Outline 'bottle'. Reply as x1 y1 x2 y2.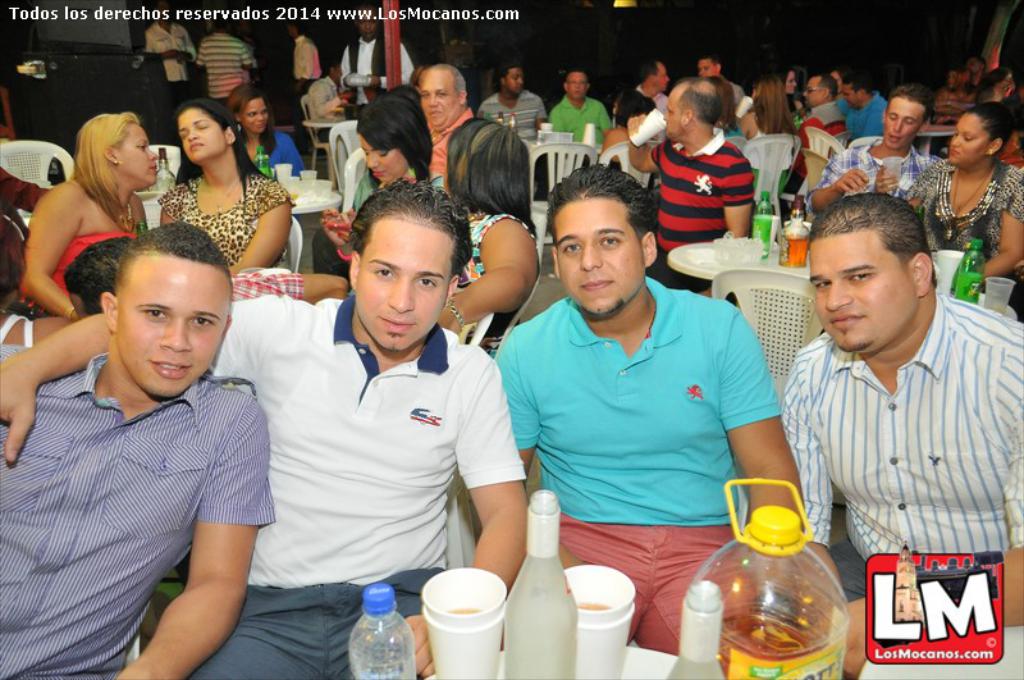
751 191 777 259.
